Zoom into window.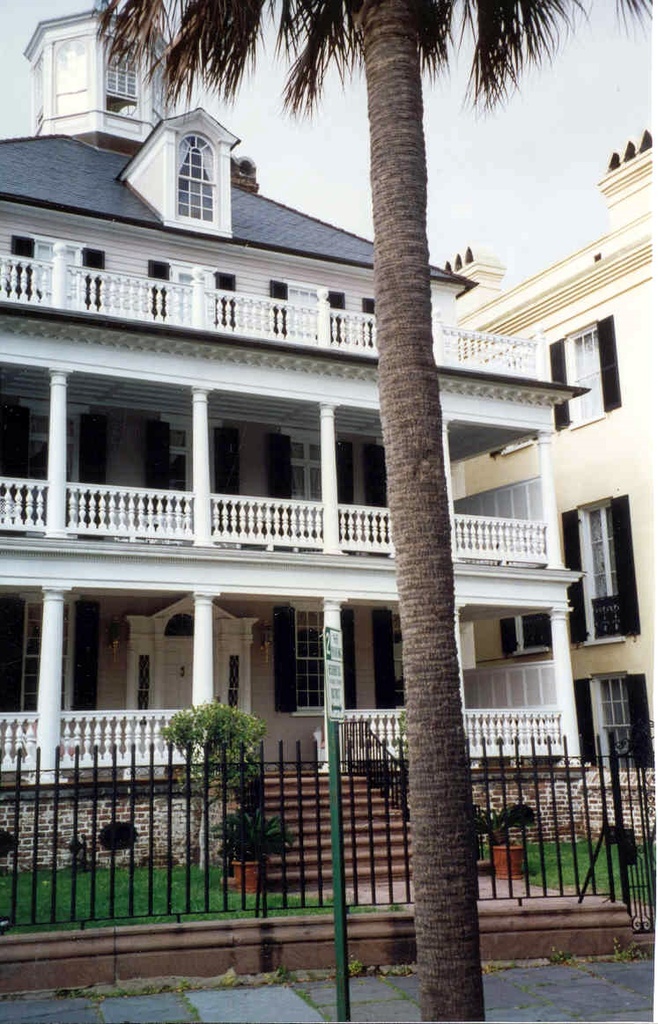
Zoom target: Rect(492, 604, 578, 655).
